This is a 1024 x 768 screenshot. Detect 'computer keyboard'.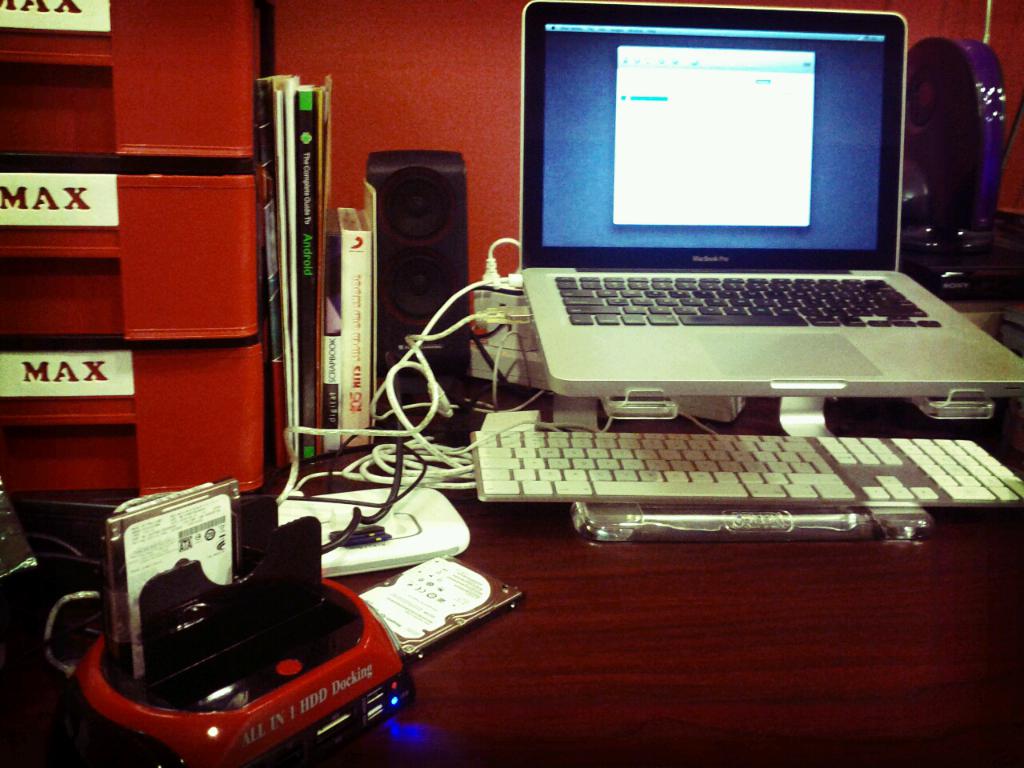
(471,432,1022,500).
